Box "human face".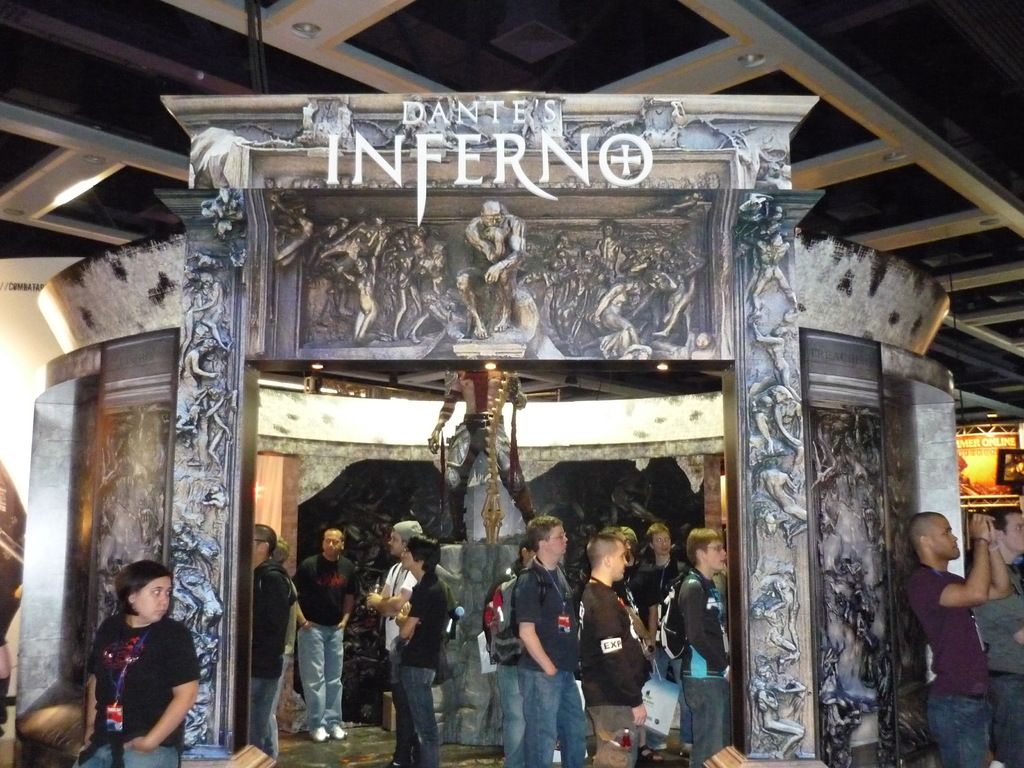
pyautogui.locateOnScreen(401, 550, 419, 569).
